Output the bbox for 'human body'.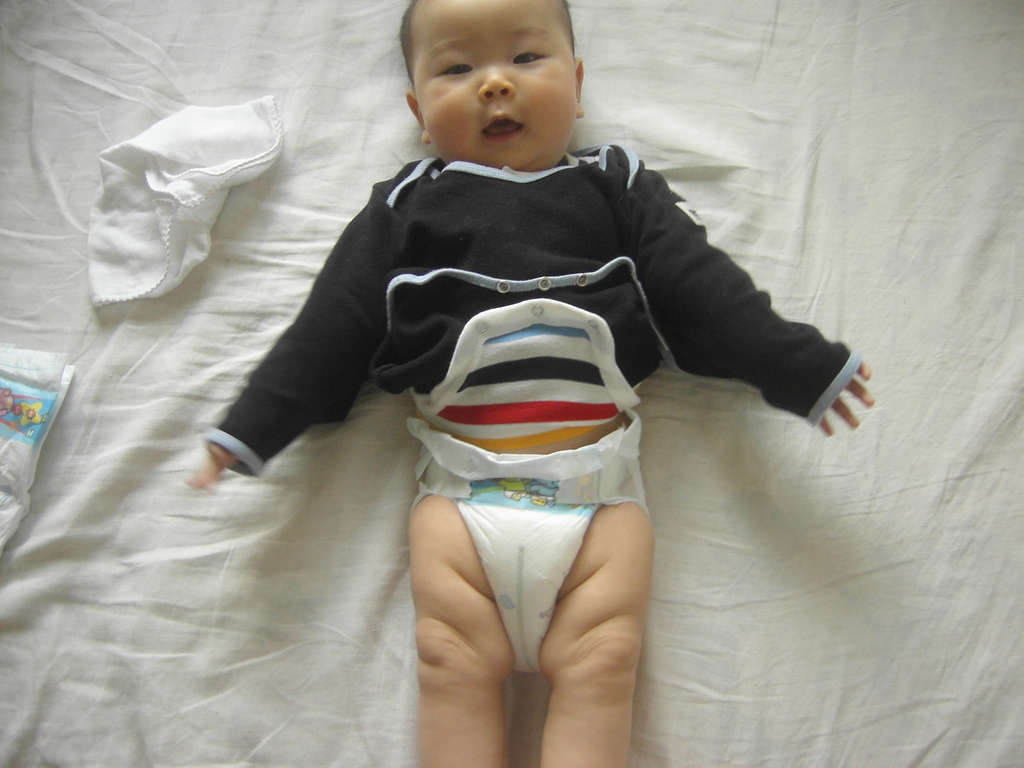
(177, 0, 883, 767).
